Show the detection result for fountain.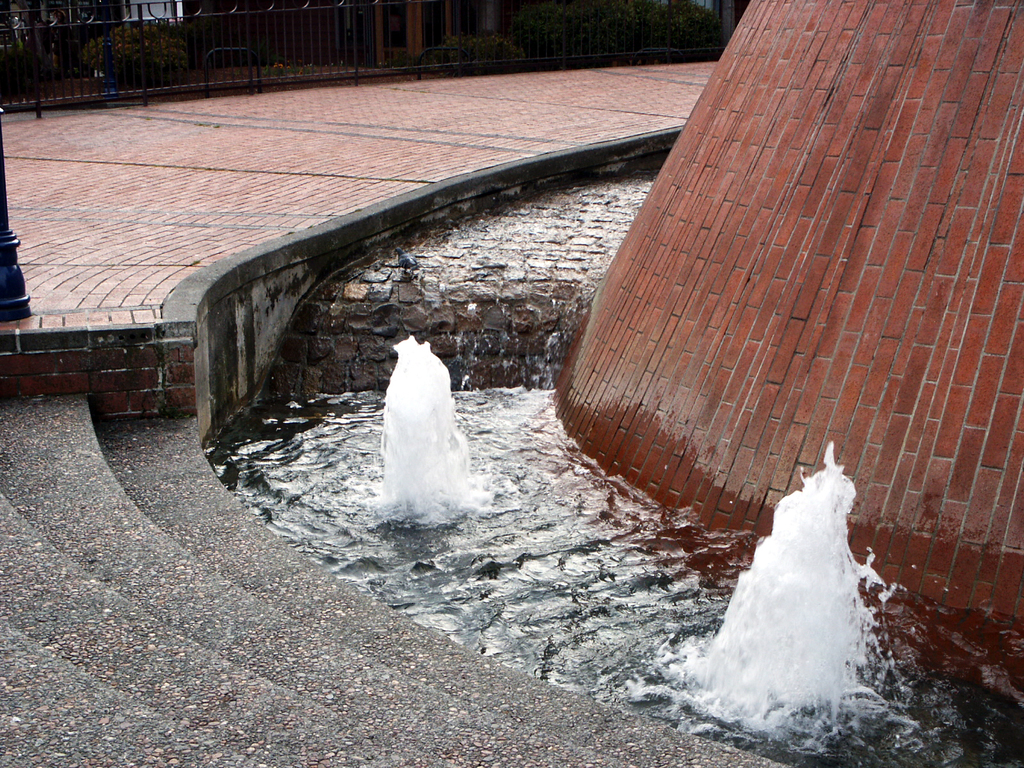
x1=690 y1=438 x2=913 y2=767.
